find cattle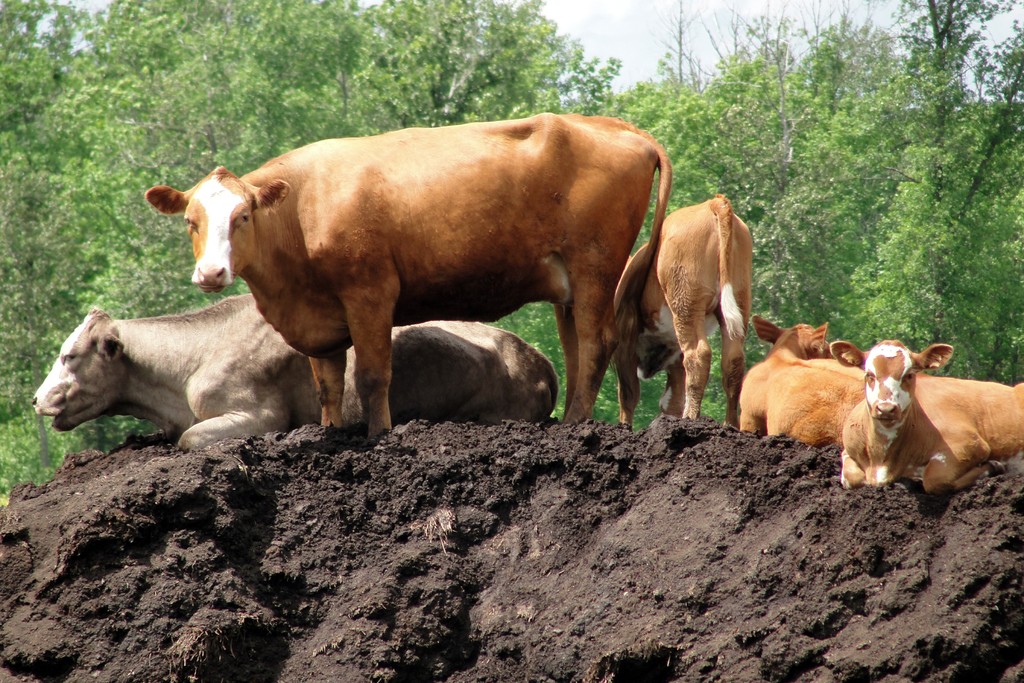
736 324 871 451
